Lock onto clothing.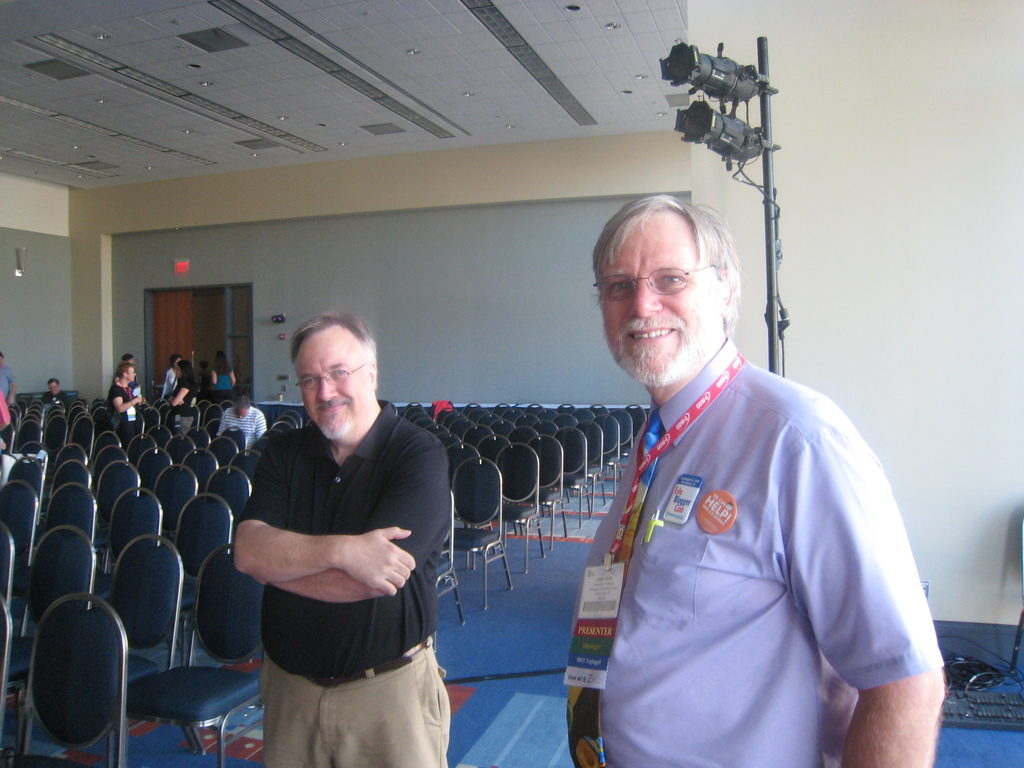
Locked: {"left": 565, "top": 337, "right": 952, "bottom": 767}.
